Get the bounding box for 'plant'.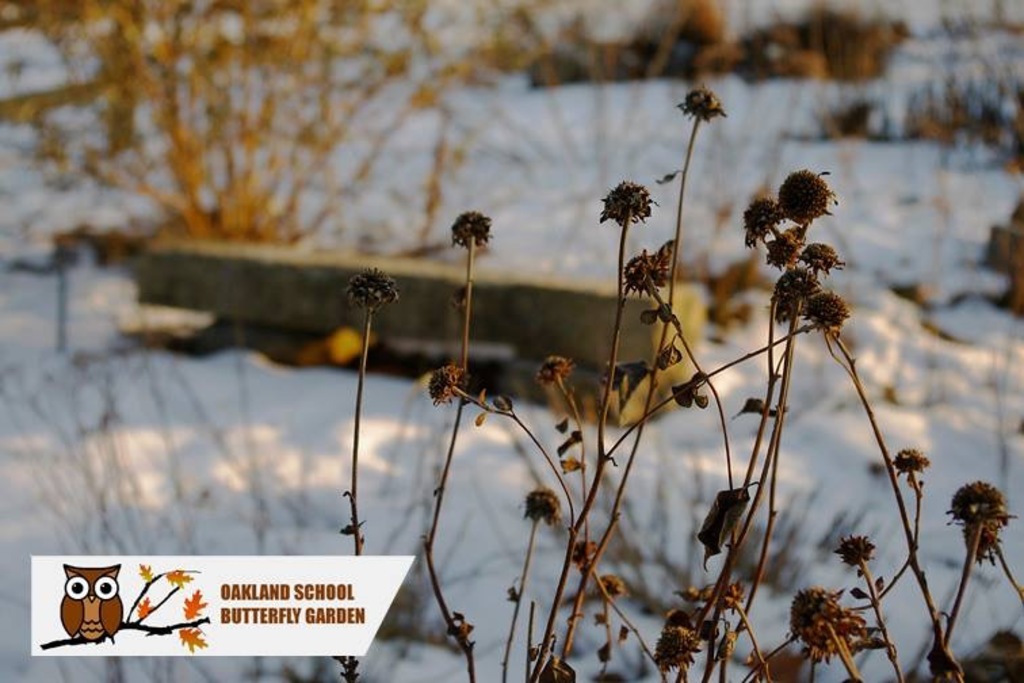
bbox=[0, 0, 509, 237].
